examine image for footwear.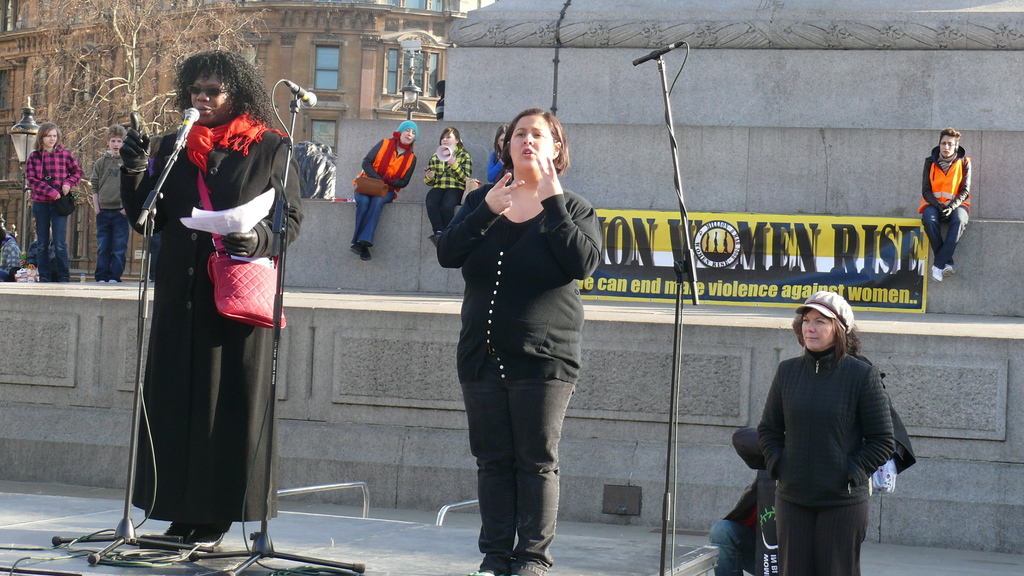
Examination result: {"x1": 472, "y1": 568, "x2": 509, "y2": 575}.
